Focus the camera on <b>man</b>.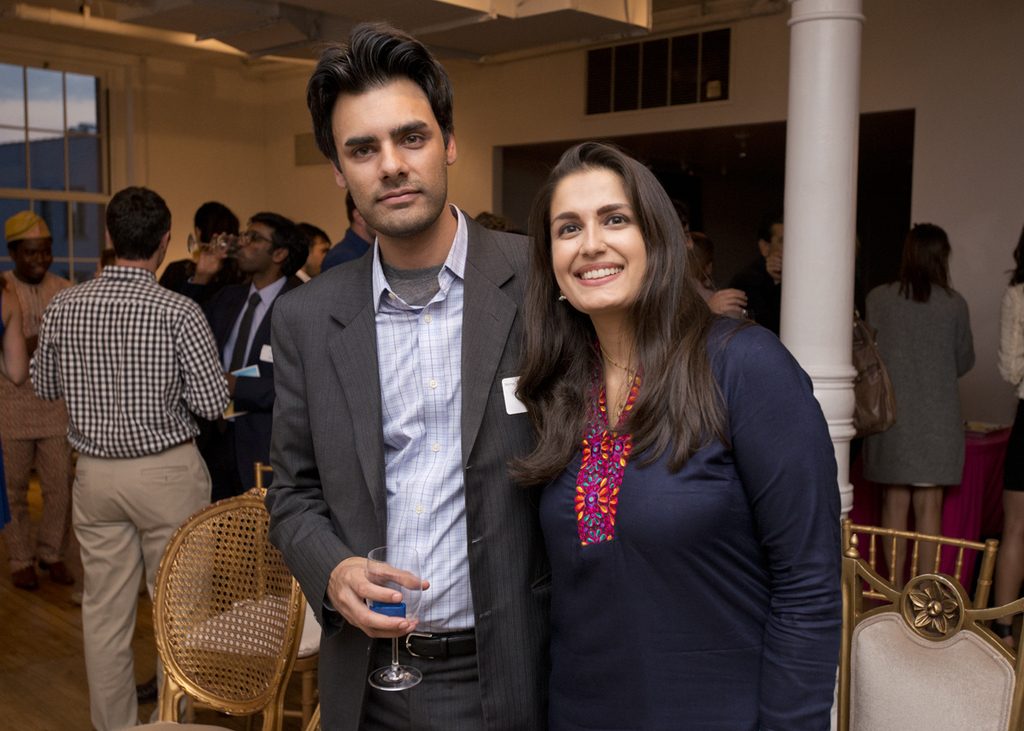
Focus region: <box>180,212,308,500</box>.
